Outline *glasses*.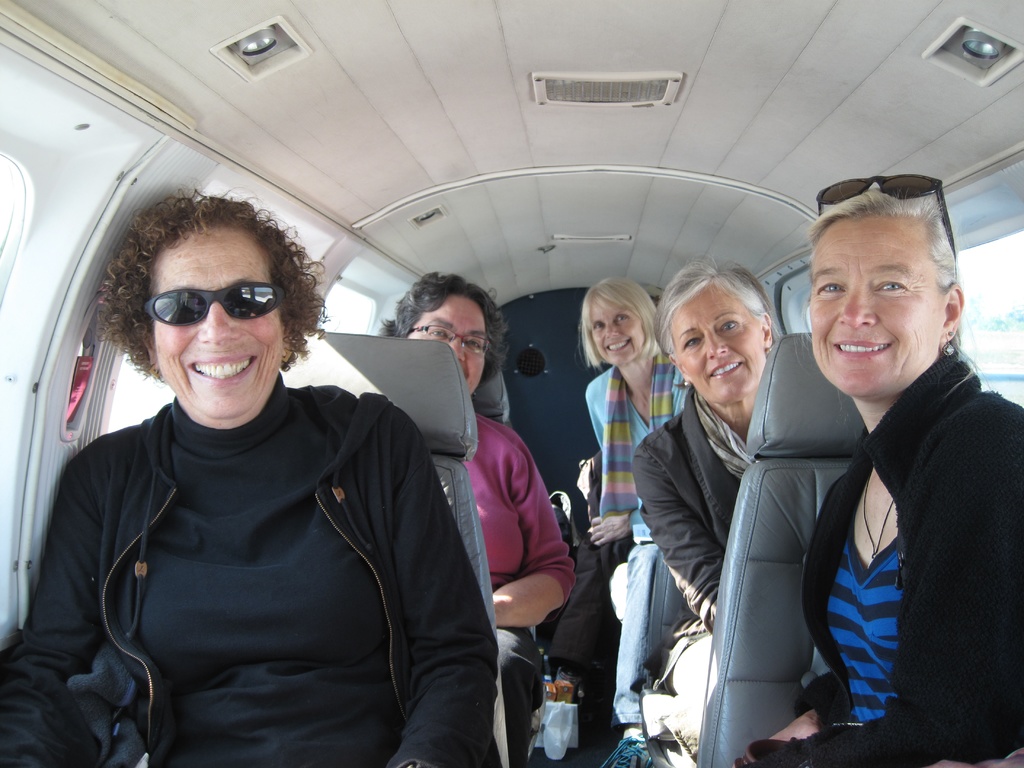
Outline: [406, 321, 494, 360].
